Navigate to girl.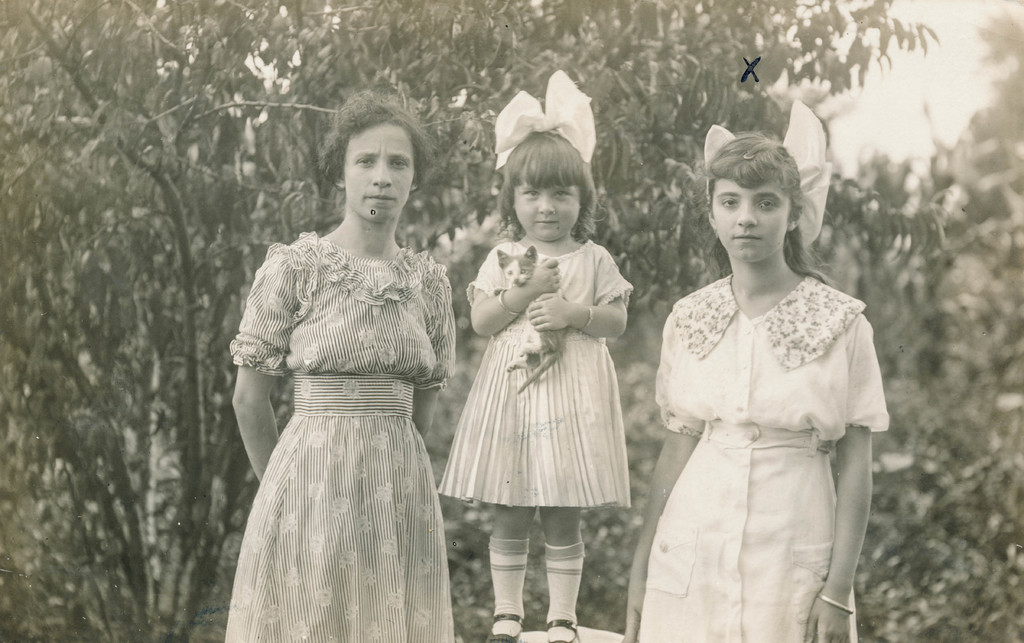
Navigation target: left=624, top=102, right=889, bottom=642.
